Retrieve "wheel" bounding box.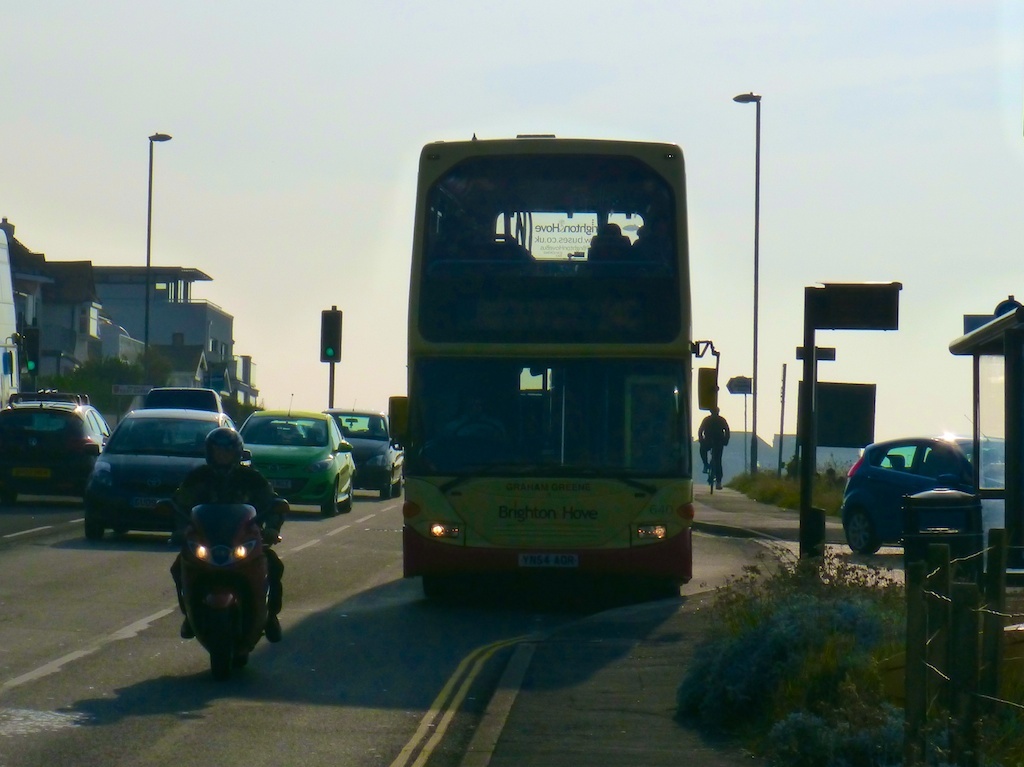
Bounding box: (left=84, top=515, right=103, bottom=541).
